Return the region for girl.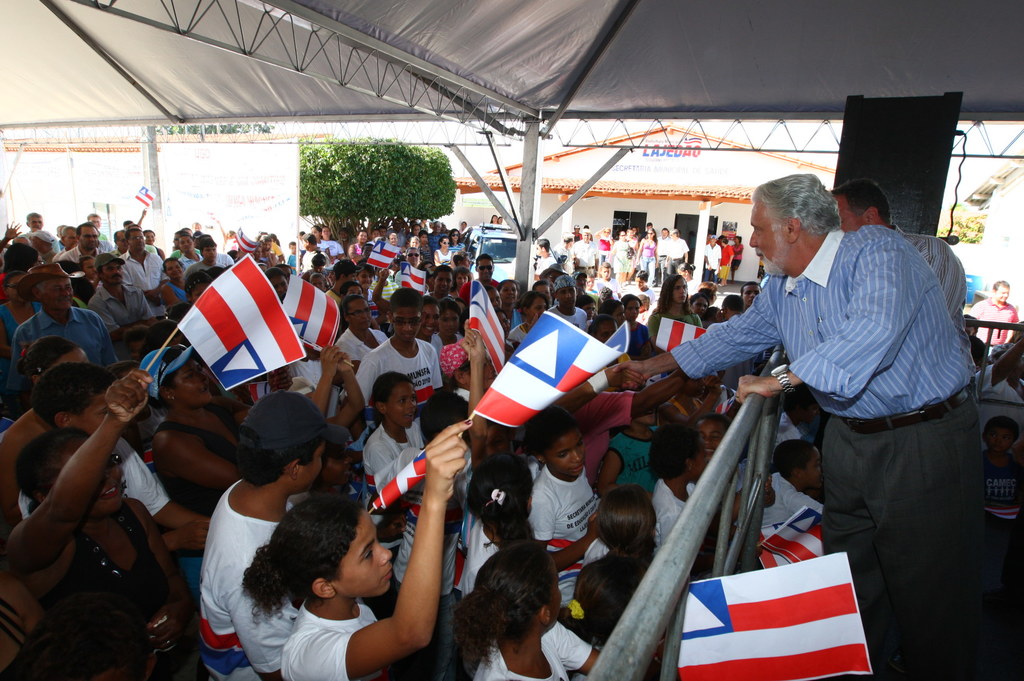
Rect(645, 422, 708, 545).
